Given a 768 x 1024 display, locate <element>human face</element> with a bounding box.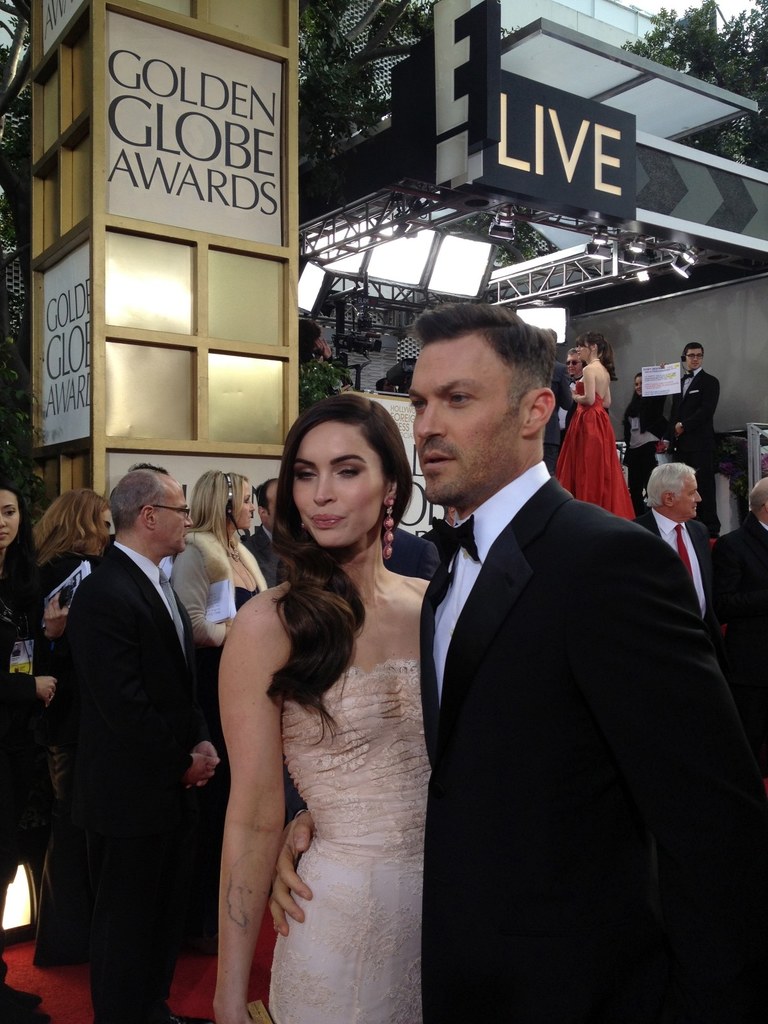
Located: <box>400,339,531,514</box>.
